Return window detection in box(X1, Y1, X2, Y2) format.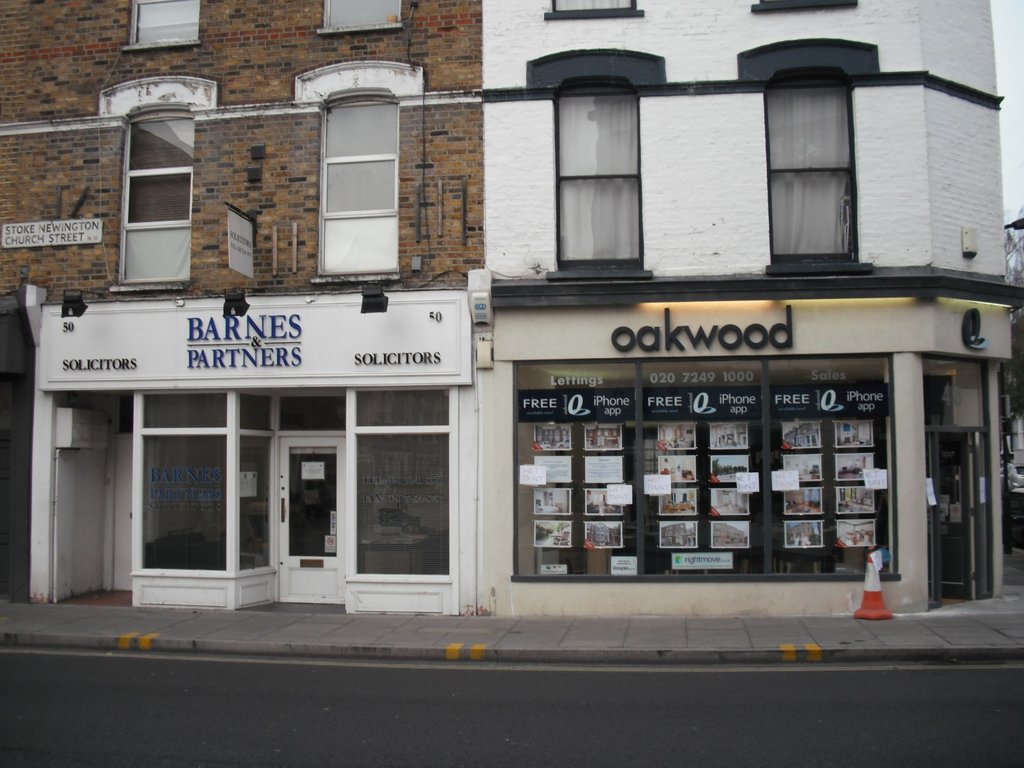
box(542, 76, 655, 278).
